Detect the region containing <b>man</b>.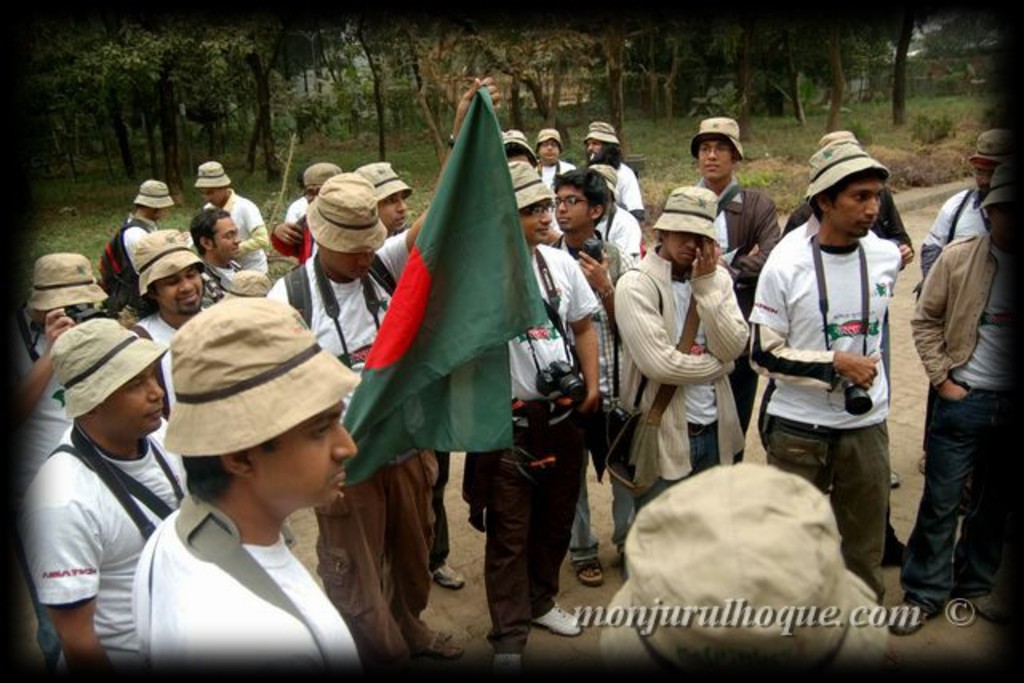
[747, 134, 909, 597].
